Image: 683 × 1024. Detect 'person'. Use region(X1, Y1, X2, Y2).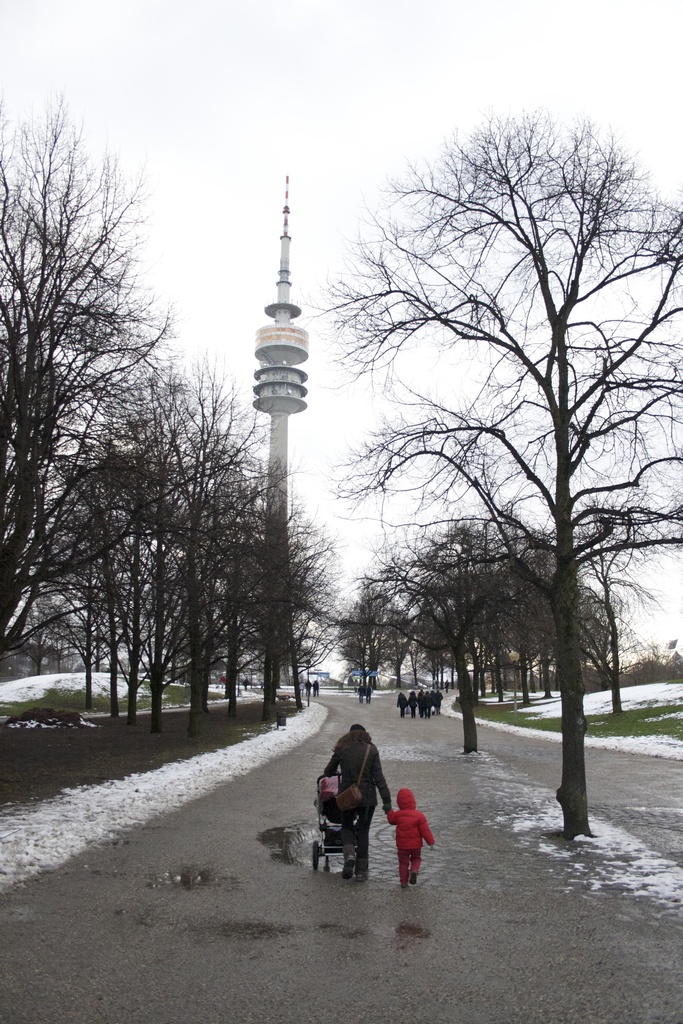
region(327, 724, 392, 879).
